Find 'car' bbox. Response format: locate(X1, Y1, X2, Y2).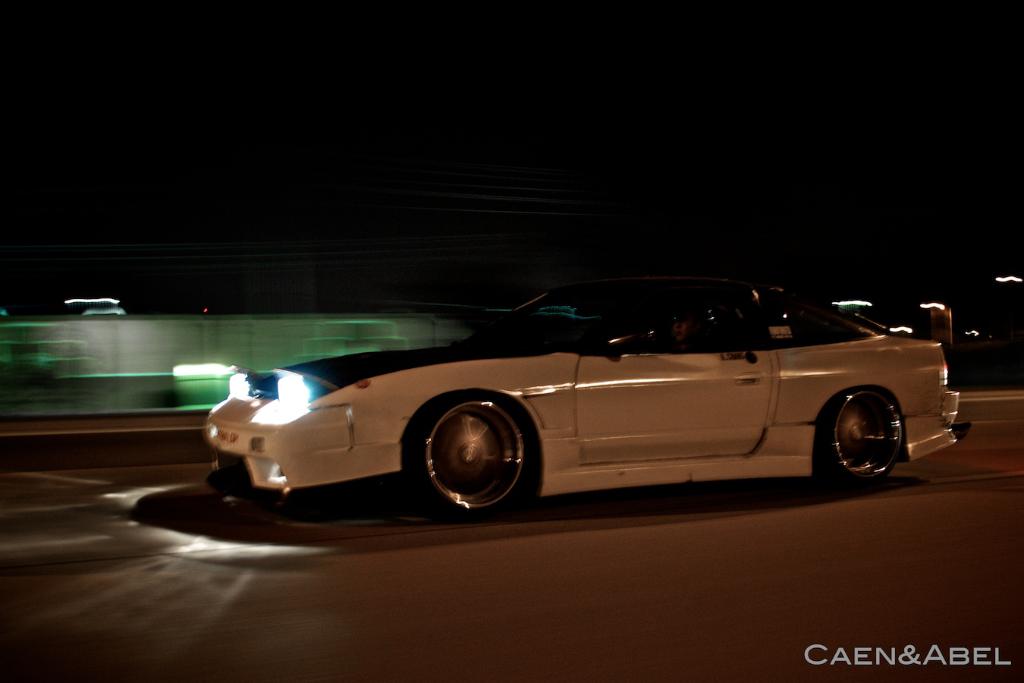
locate(170, 272, 943, 527).
